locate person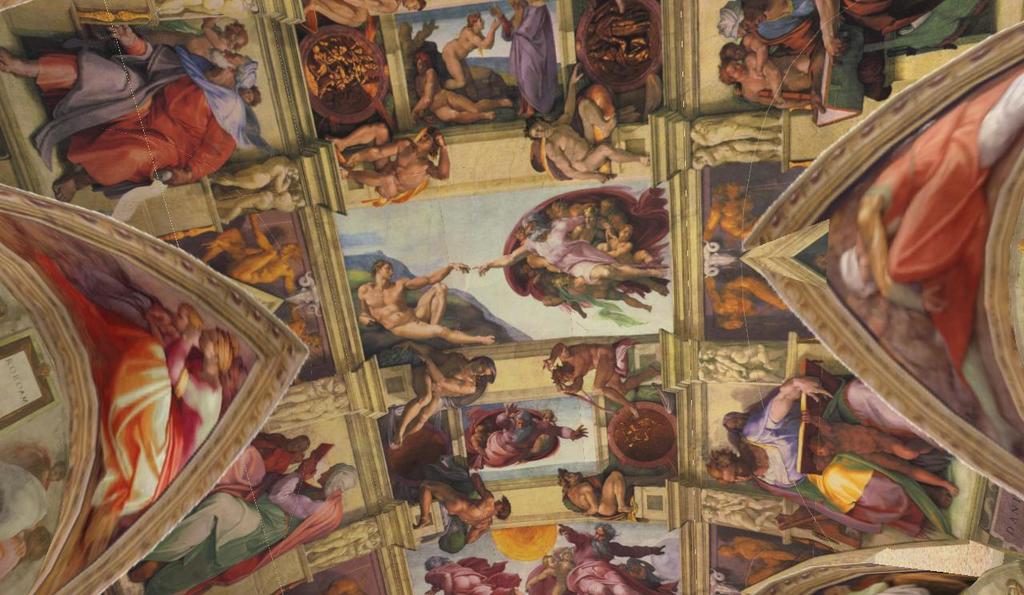
[0, 23, 261, 204]
